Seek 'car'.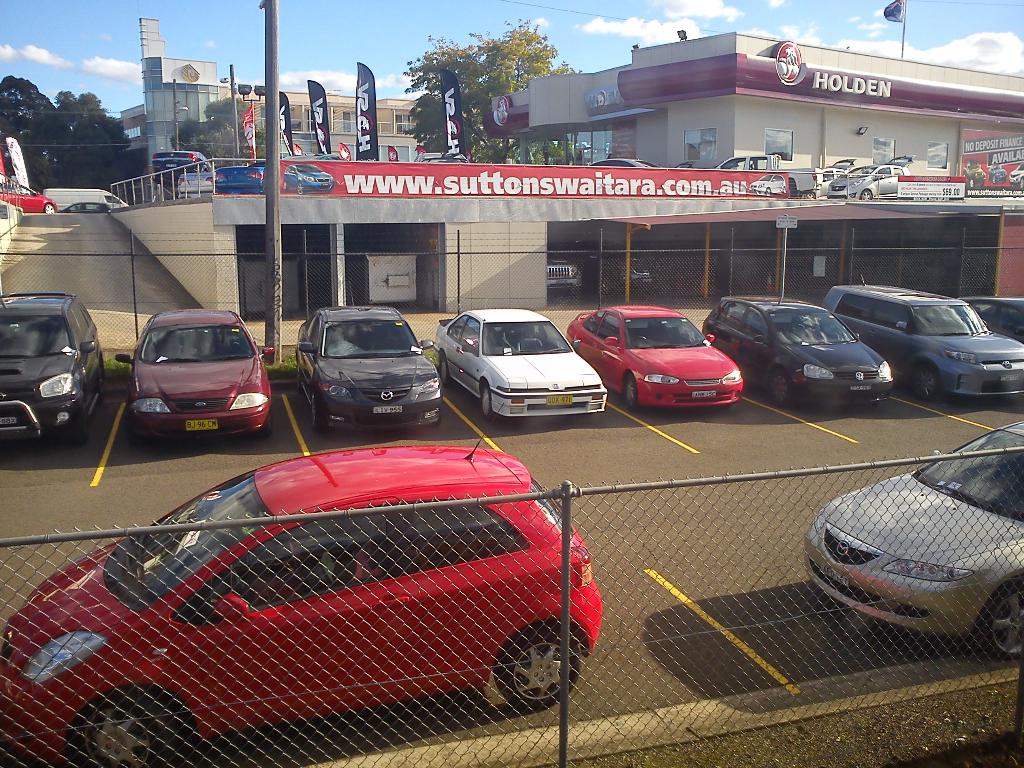
0/403/606/767.
